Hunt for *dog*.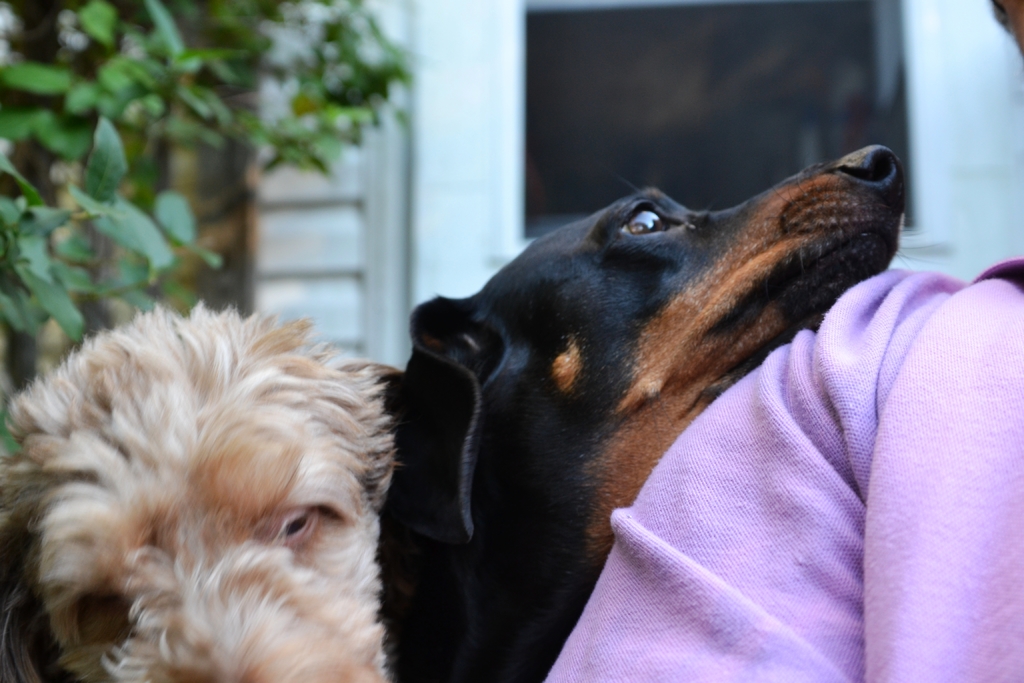
Hunted down at detection(0, 299, 408, 682).
